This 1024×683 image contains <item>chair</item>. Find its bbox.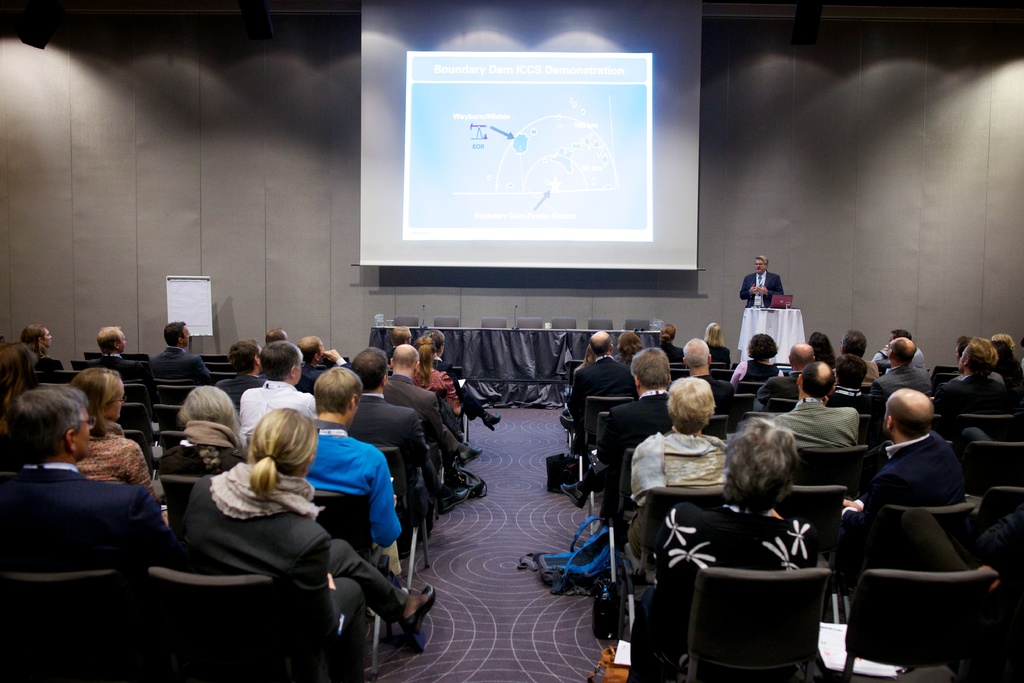
(934,372,963,391).
